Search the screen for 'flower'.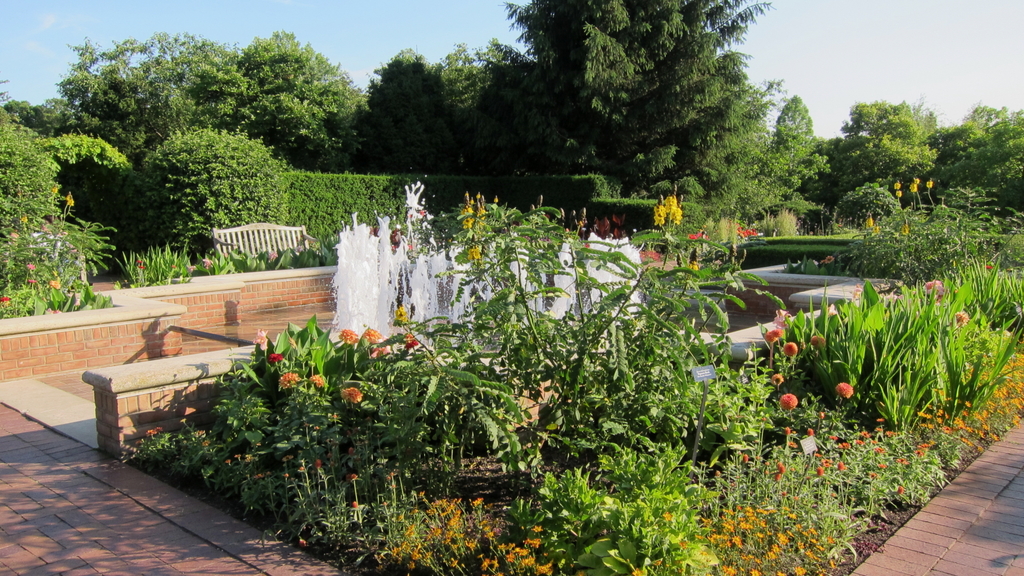
Found at detection(771, 307, 792, 327).
